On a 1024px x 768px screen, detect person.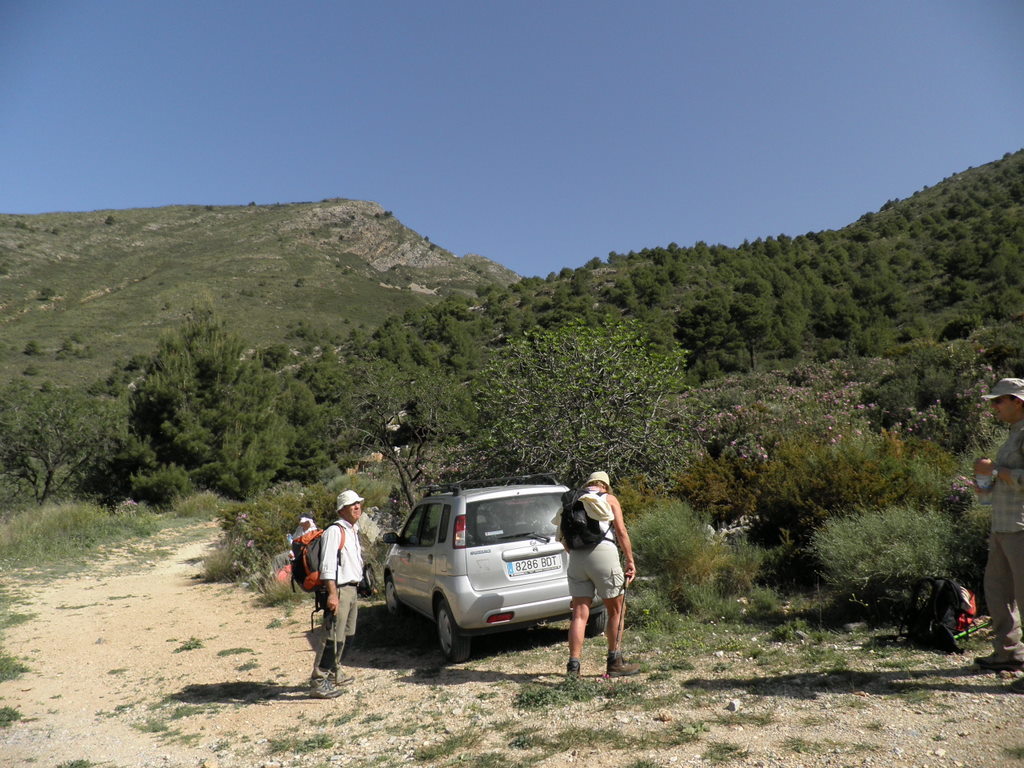
locate(554, 470, 636, 682).
